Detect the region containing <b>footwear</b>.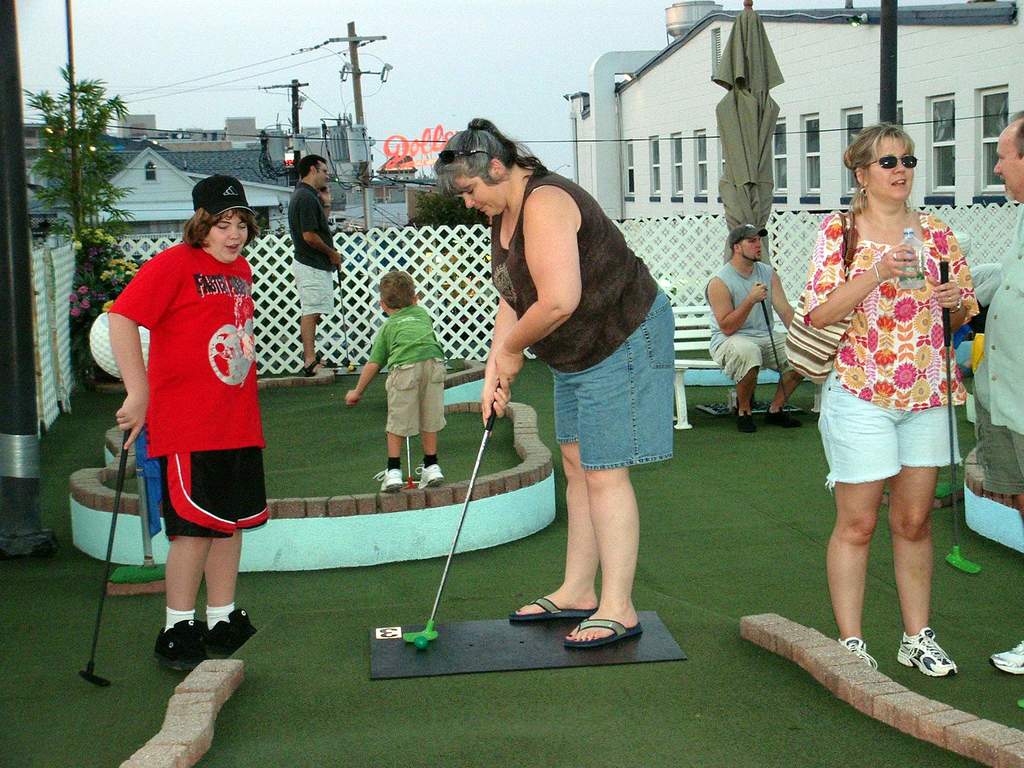
x1=895 y1=625 x2=965 y2=680.
